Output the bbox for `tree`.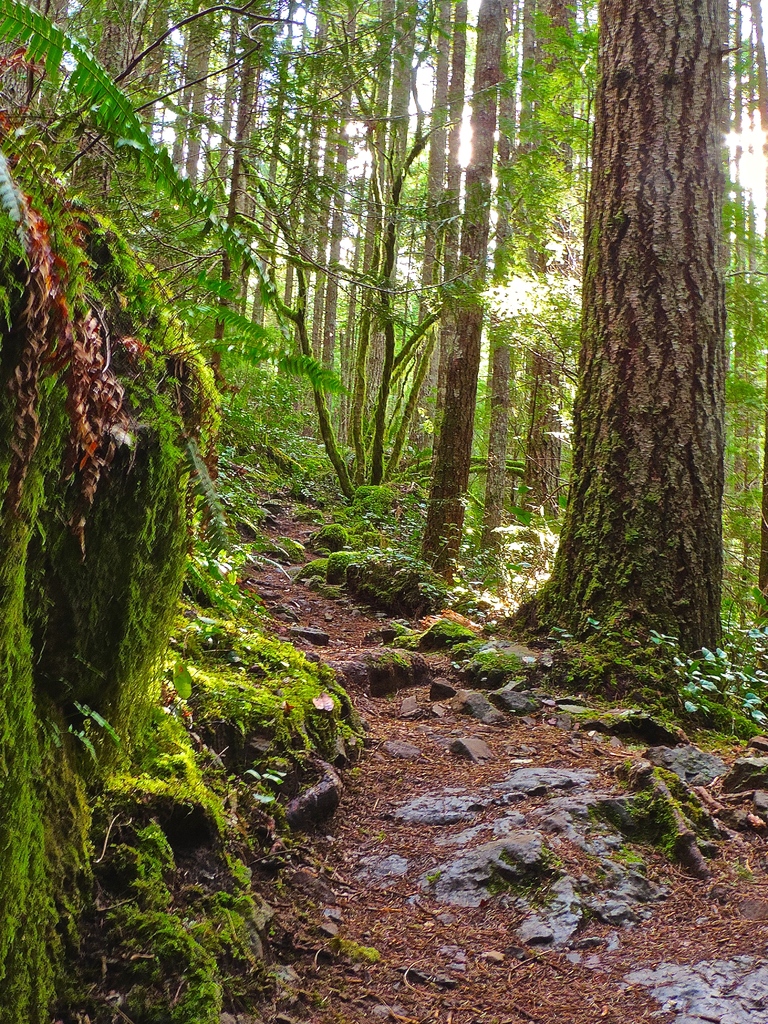
x1=423, y1=0, x2=457, y2=442.
